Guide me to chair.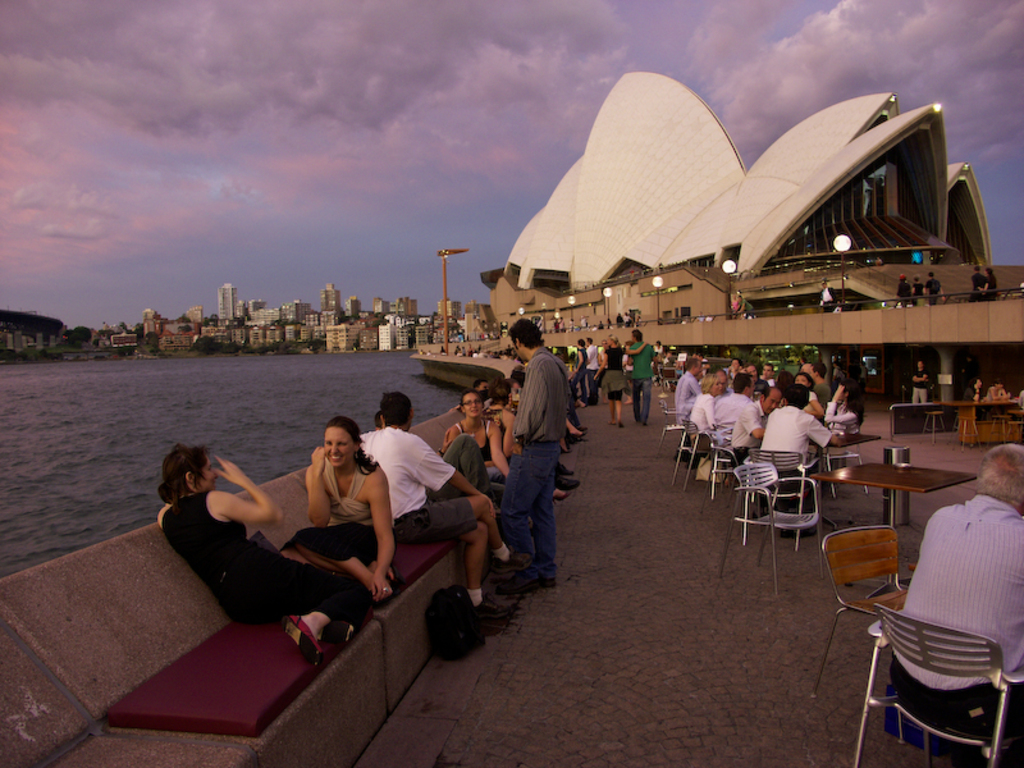
Guidance: bbox=[650, 403, 695, 447].
